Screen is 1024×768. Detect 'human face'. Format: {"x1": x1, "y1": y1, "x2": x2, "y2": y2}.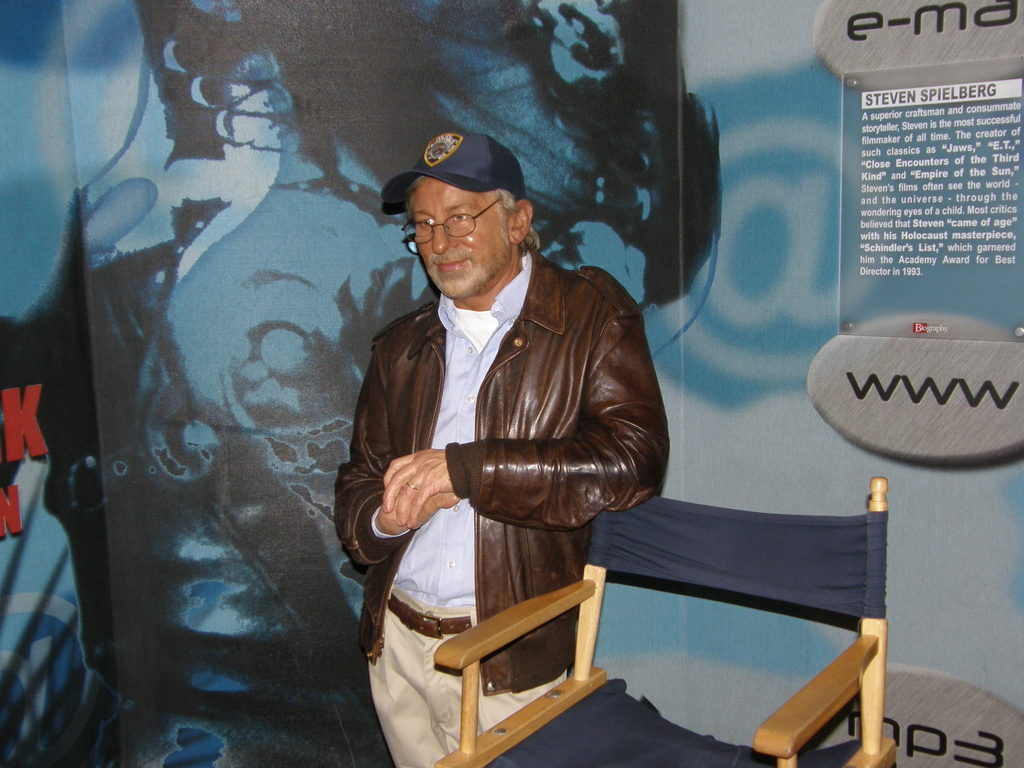
{"x1": 429, "y1": 0, "x2": 636, "y2": 214}.
